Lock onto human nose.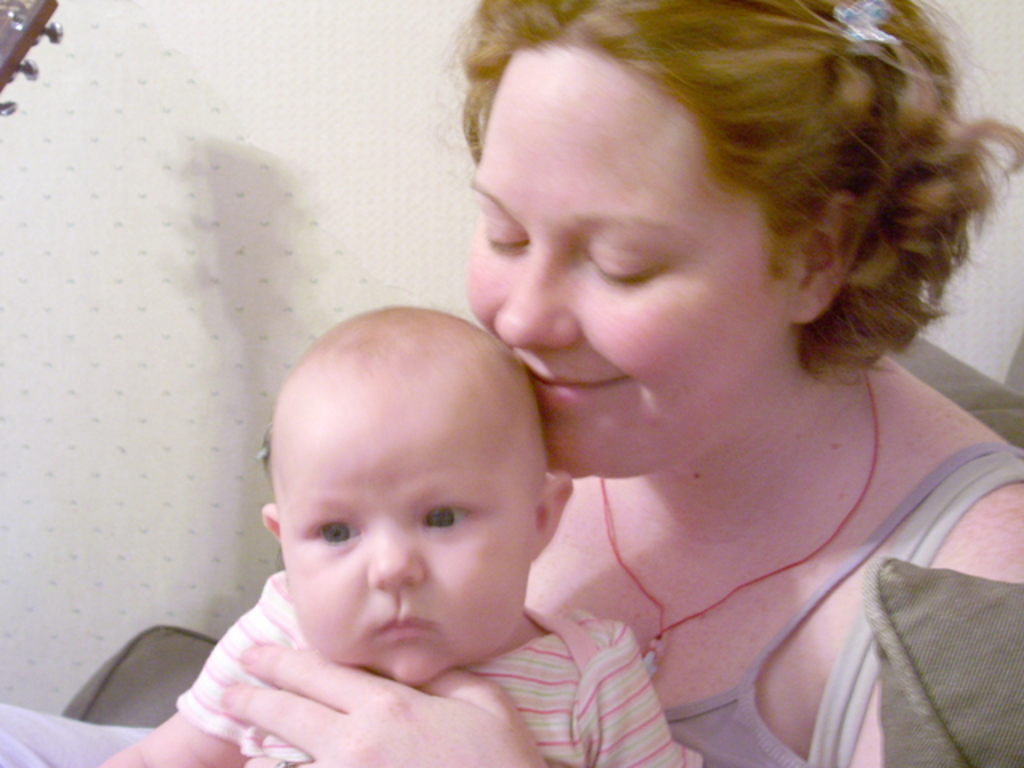
Locked: 370,520,427,594.
